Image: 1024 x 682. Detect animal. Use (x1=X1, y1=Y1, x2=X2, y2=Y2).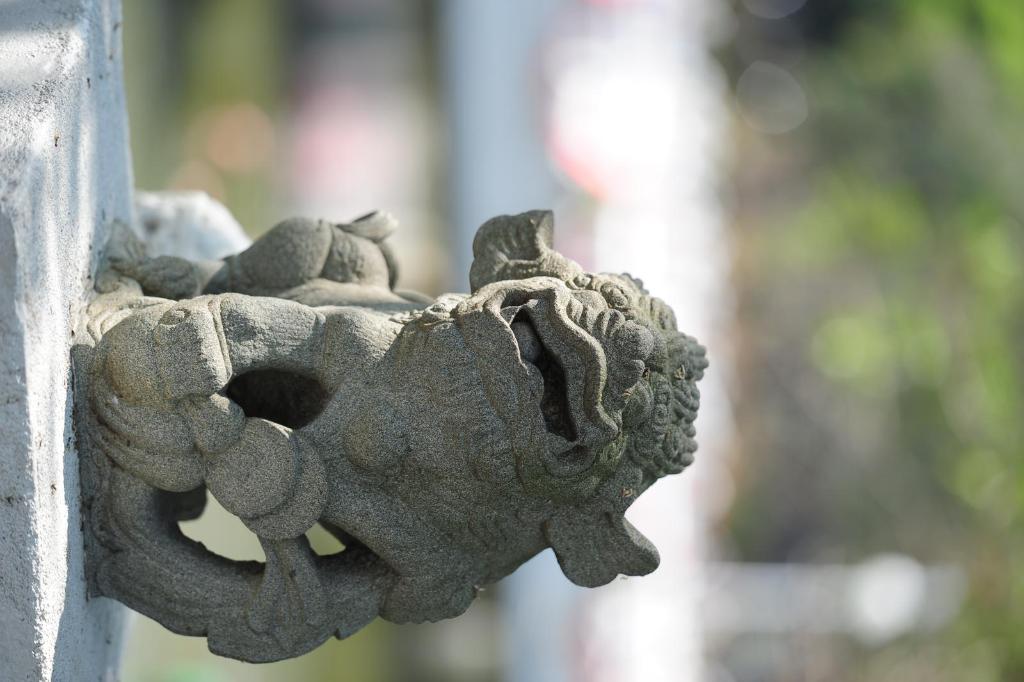
(x1=68, y1=204, x2=708, y2=666).
